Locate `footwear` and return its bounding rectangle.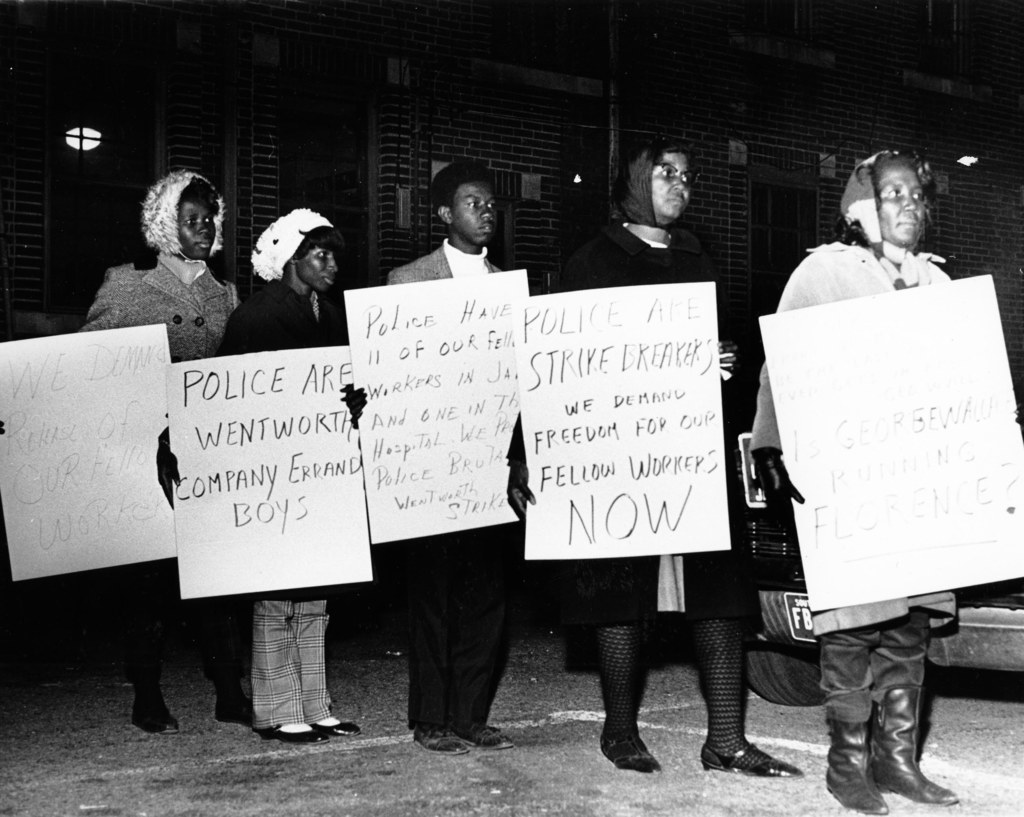
408:728:467:752.
